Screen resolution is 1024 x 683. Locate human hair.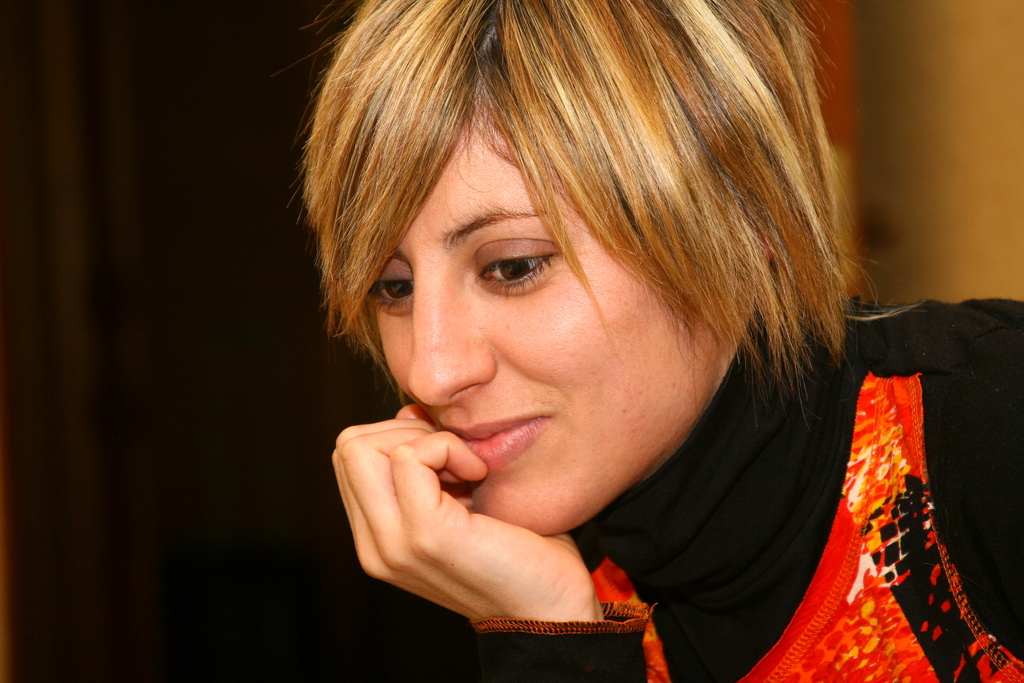
detection(297, 0, 867, 441).
